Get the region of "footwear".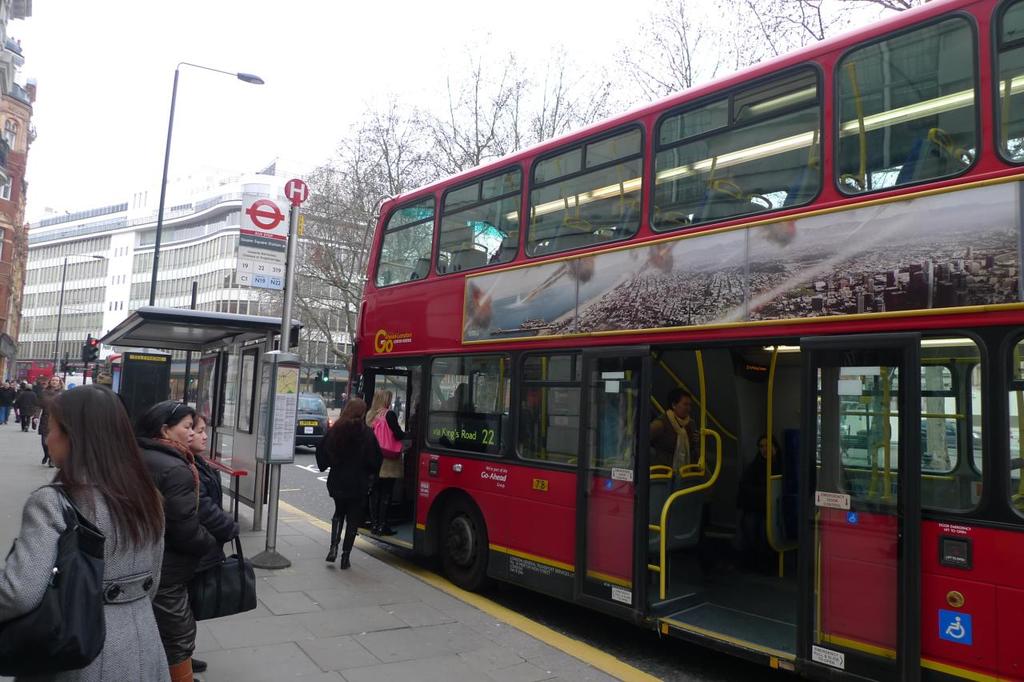
[192, 651, 210, 673].
